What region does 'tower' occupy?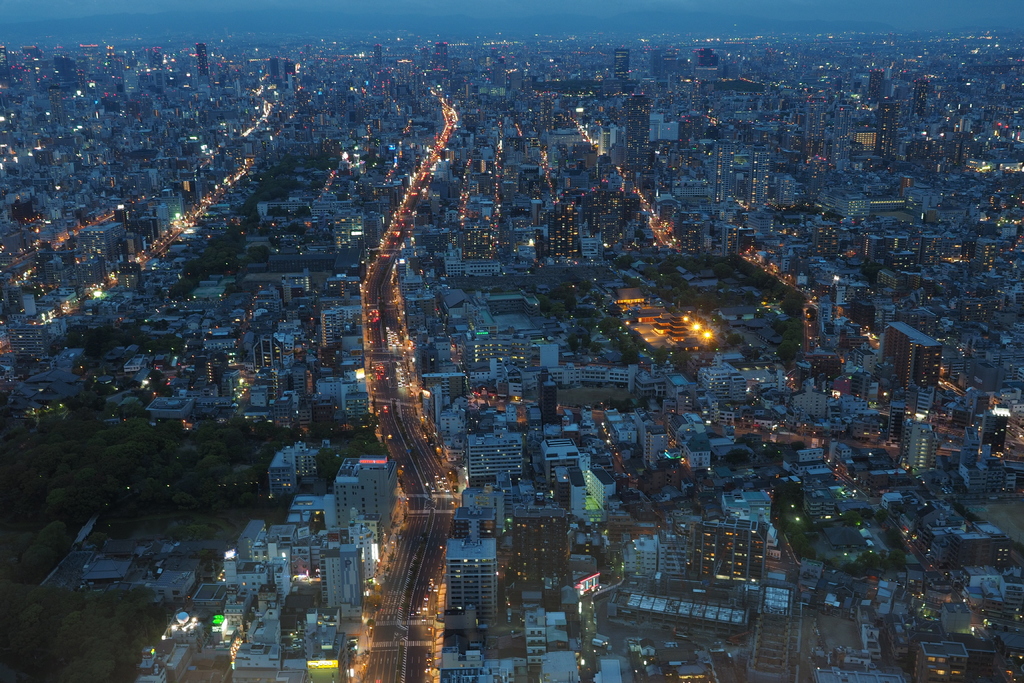
(left=877, top=103, right=900, bottom=157).
